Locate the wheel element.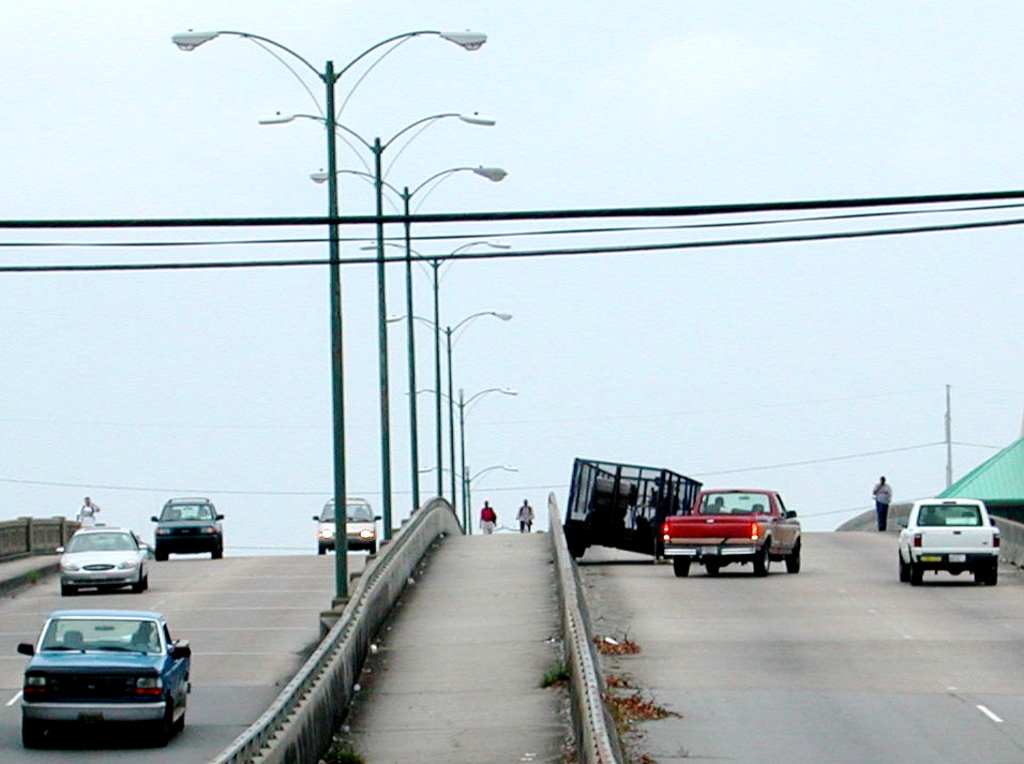
Element bbox: (left=157, top=550, right=171, bottom=563).
